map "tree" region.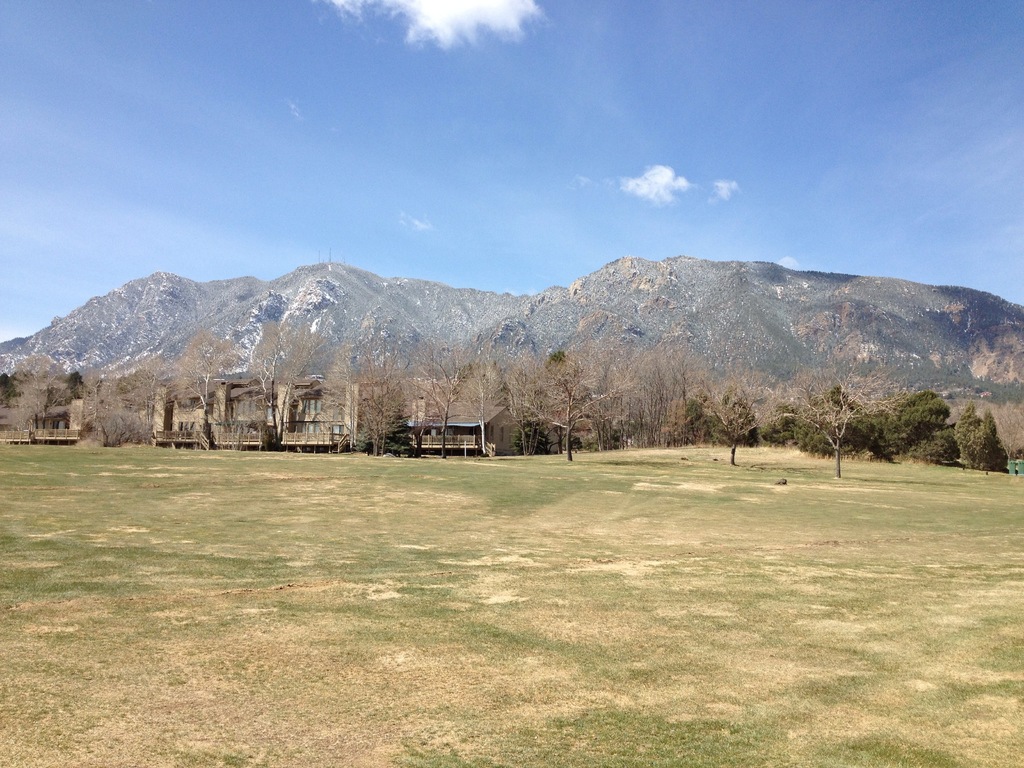
Mapped to 509/346/650/460.
